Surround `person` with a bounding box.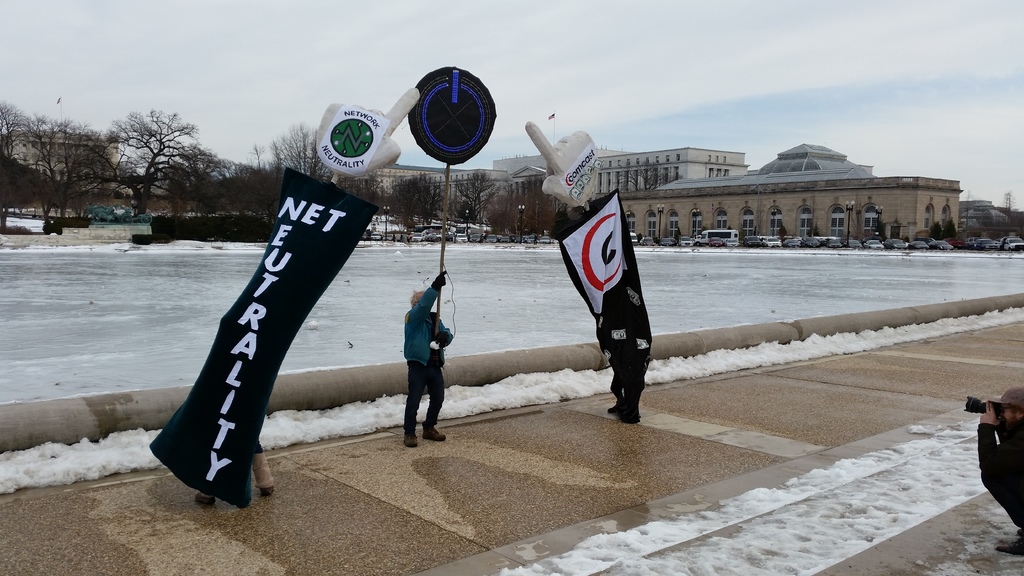
select_region(404, 270, 452, 448).
